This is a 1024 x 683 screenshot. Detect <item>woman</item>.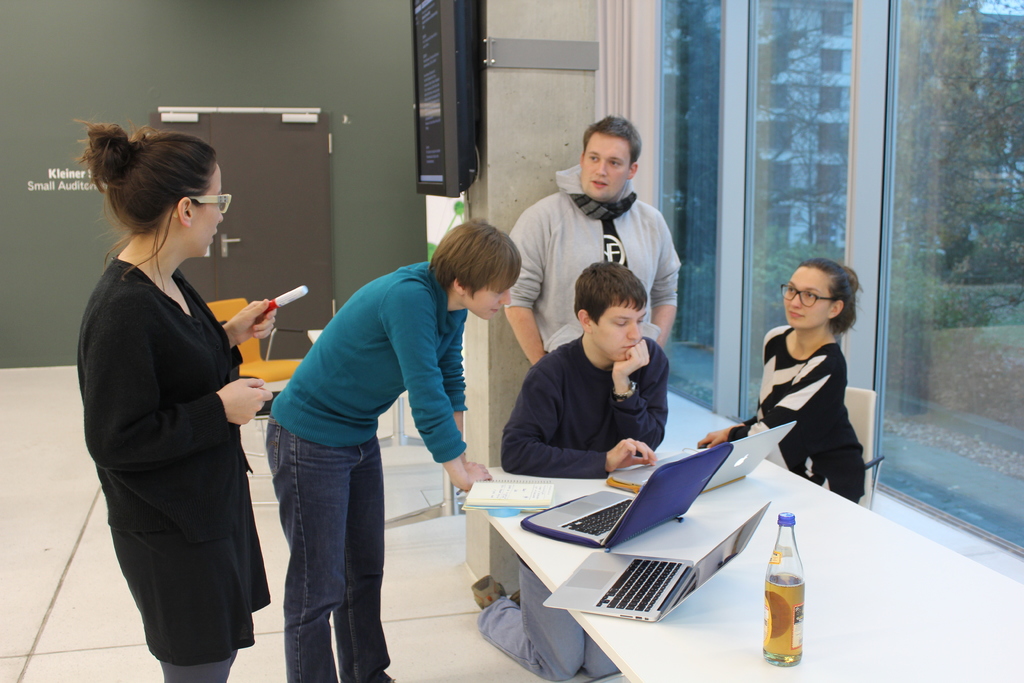
detection(696, 257, 862, 504).
